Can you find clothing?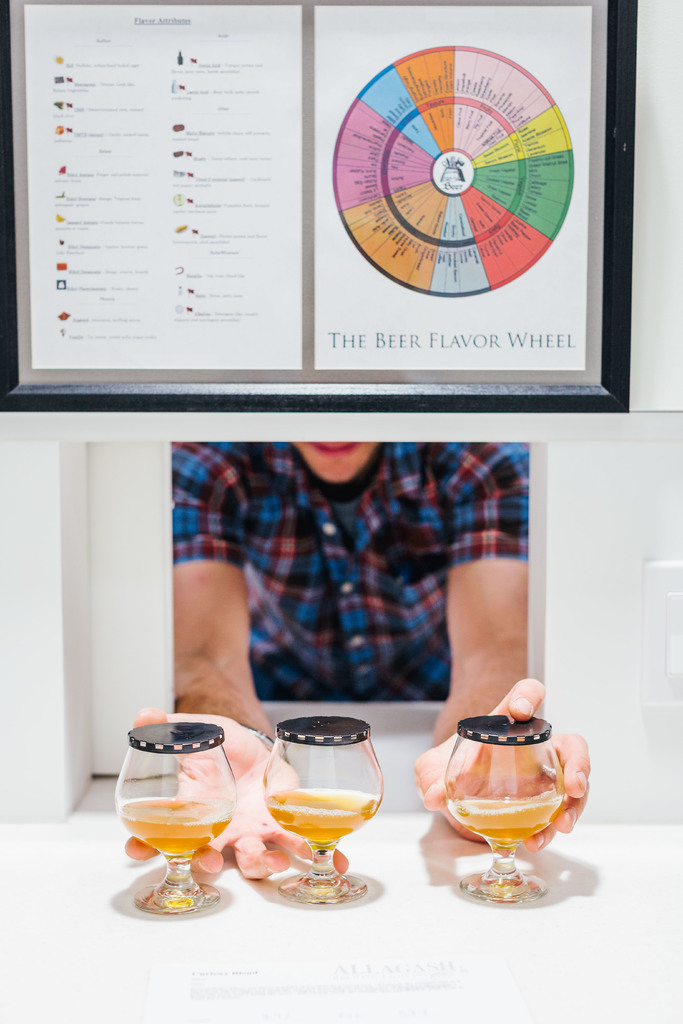
Yes, bounding box: <region>128, 428, 553, 695</region>.
